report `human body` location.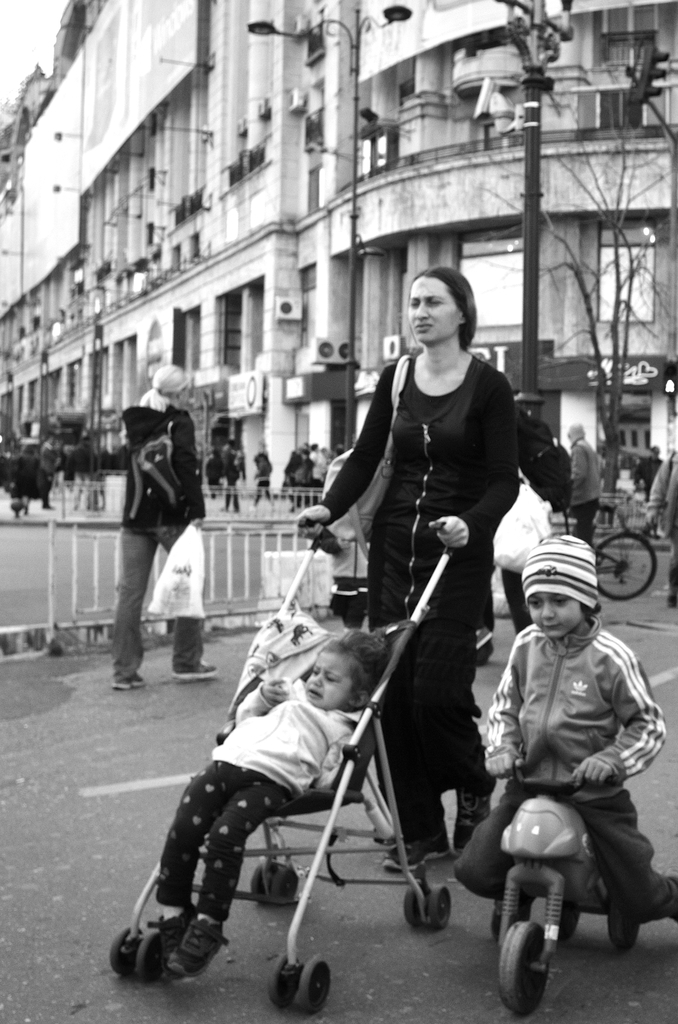
Report: bbox(111, 366, 216, 690).
